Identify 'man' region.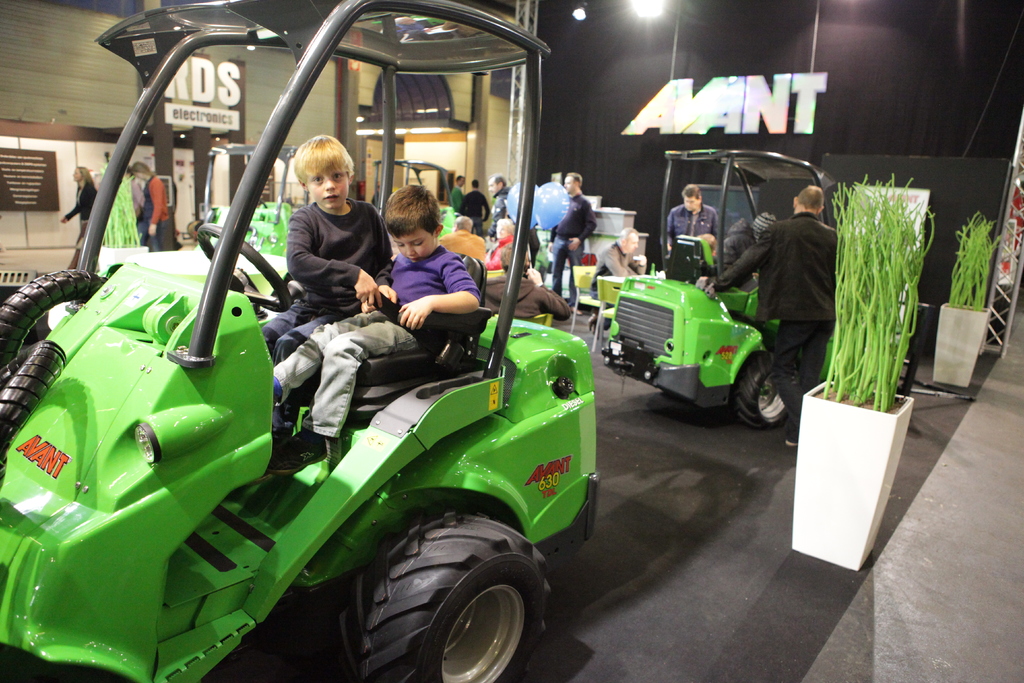
Region: [left=736, top=192, right=851, bottom=400].
